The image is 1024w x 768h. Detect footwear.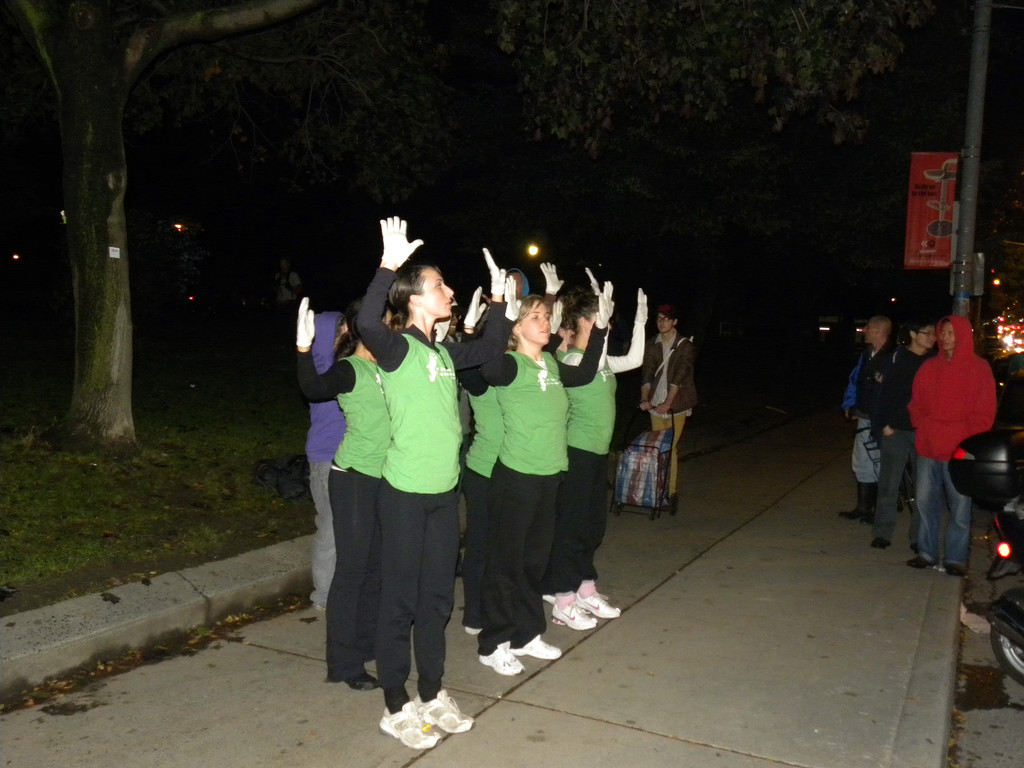
Detection: [946, 561, 966, 576].
